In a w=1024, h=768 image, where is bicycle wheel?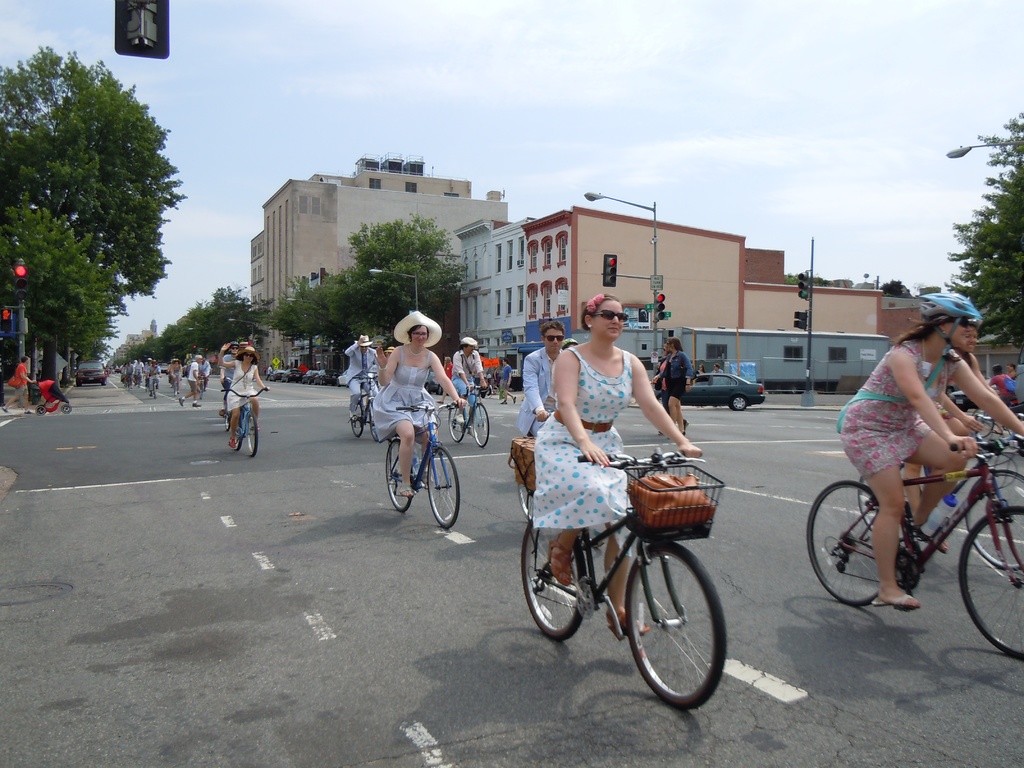
x1=351, y1=401, x2=362, y2=440.
